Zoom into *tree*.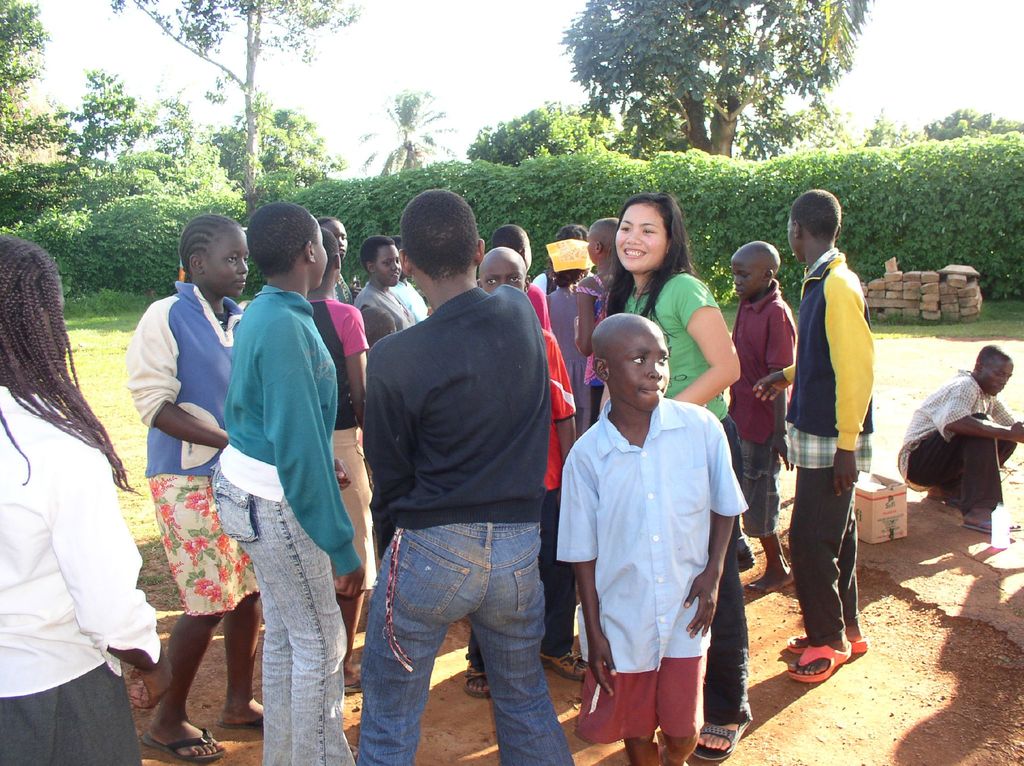
Zoom target: 361 85 459 182.
